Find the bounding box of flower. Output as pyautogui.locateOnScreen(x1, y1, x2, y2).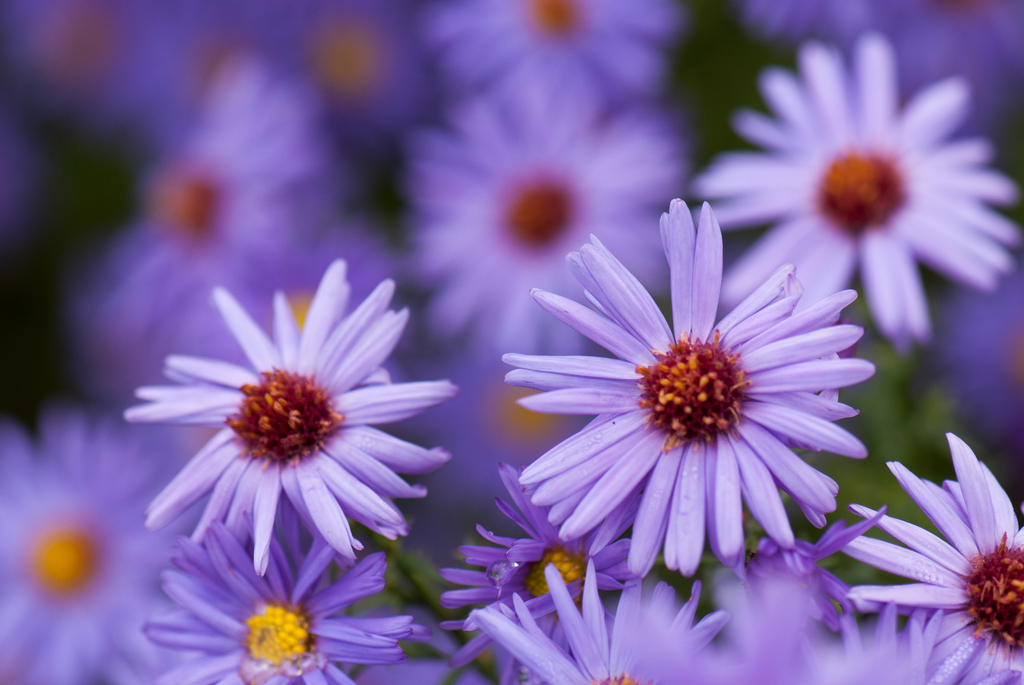
pyautogui.locateOnScreen(690, 28, 1023, 347).
